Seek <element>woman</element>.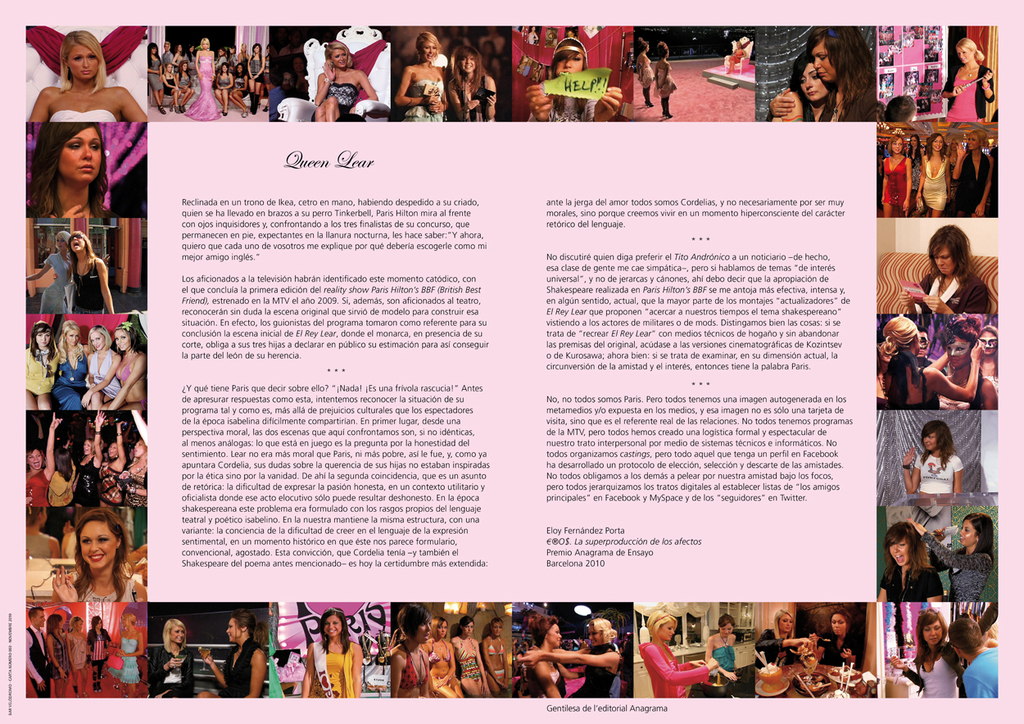
<region>79, 322, 120, 409</region>.
